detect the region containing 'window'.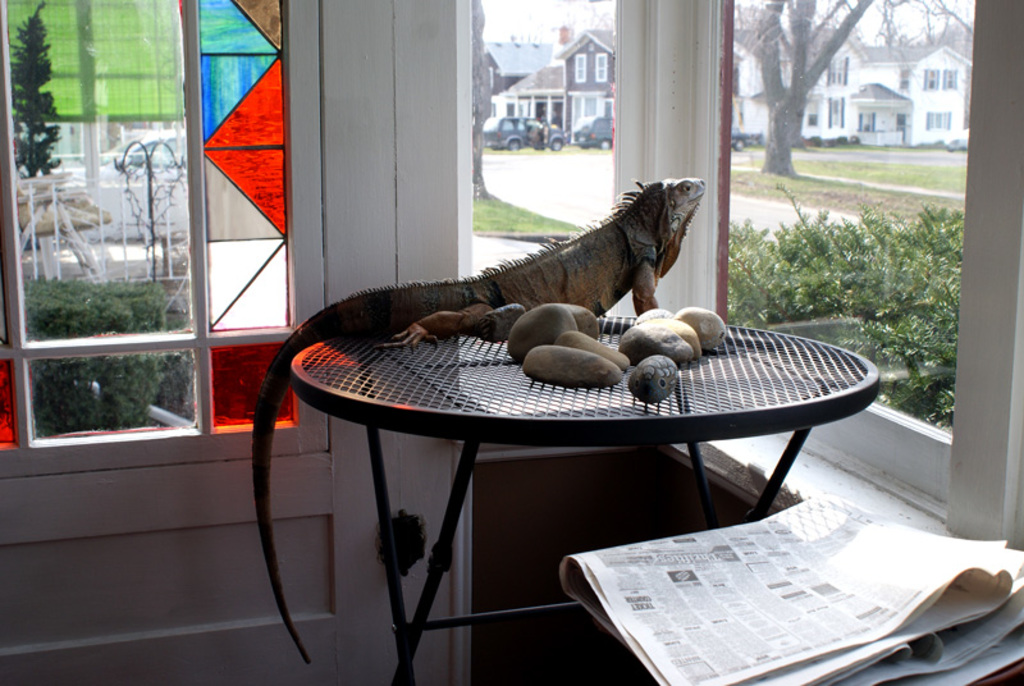
<bbox>0, 0, 301, 454</bbox>.
